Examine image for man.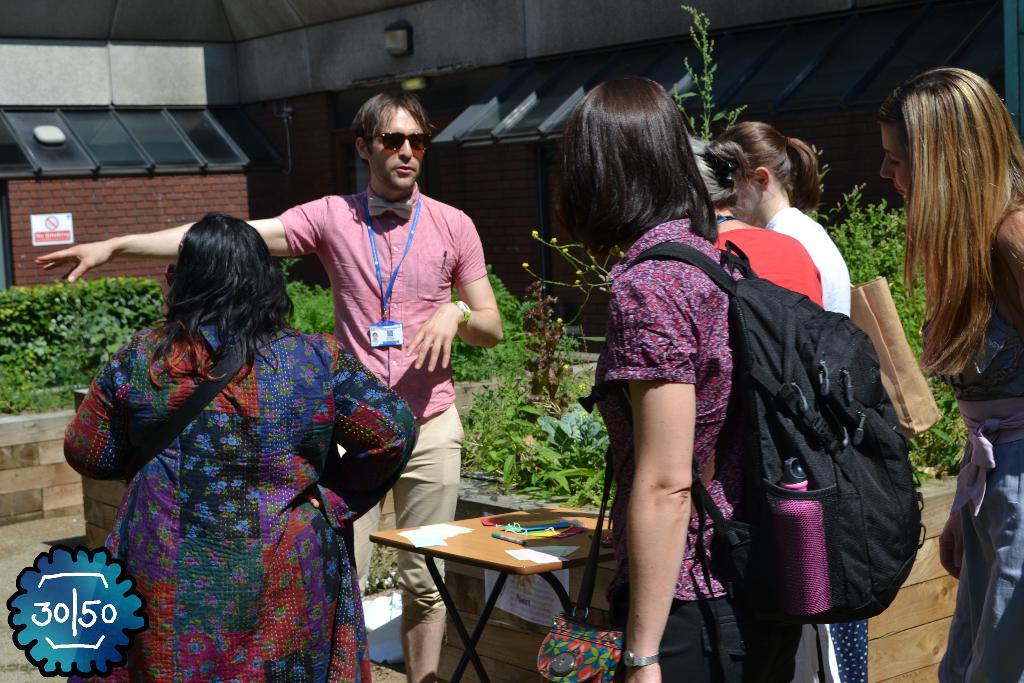
Examination result: BBox(35, 92, 505, 682).
